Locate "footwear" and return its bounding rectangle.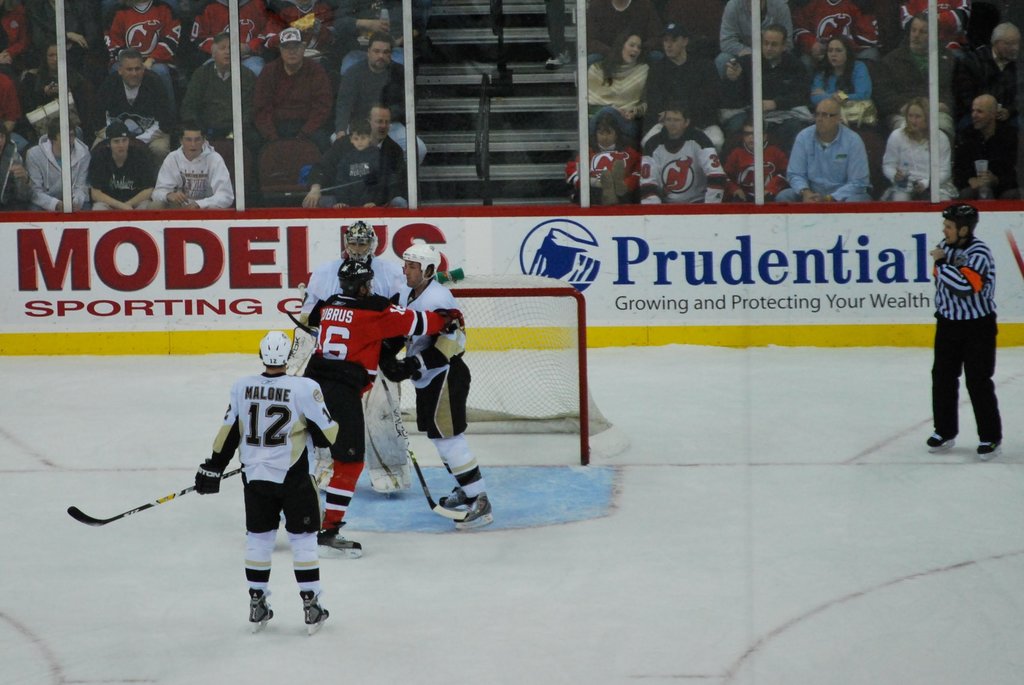
[x1=982, y1=440, x2=1004, y2=462].
